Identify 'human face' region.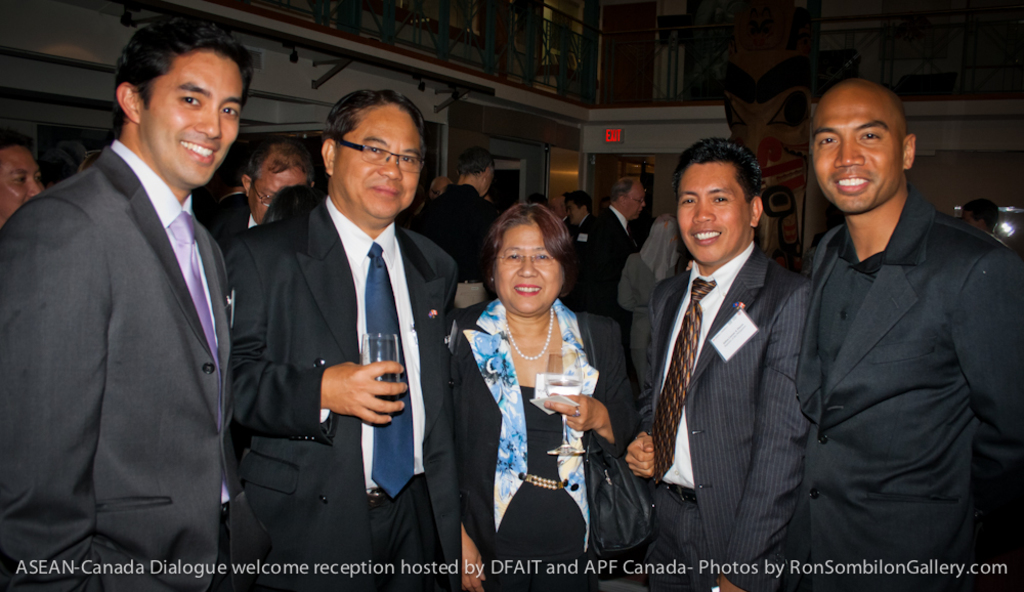
Region: {"left": 333, "top": 101, "right": 424, "bottom": 219}.
